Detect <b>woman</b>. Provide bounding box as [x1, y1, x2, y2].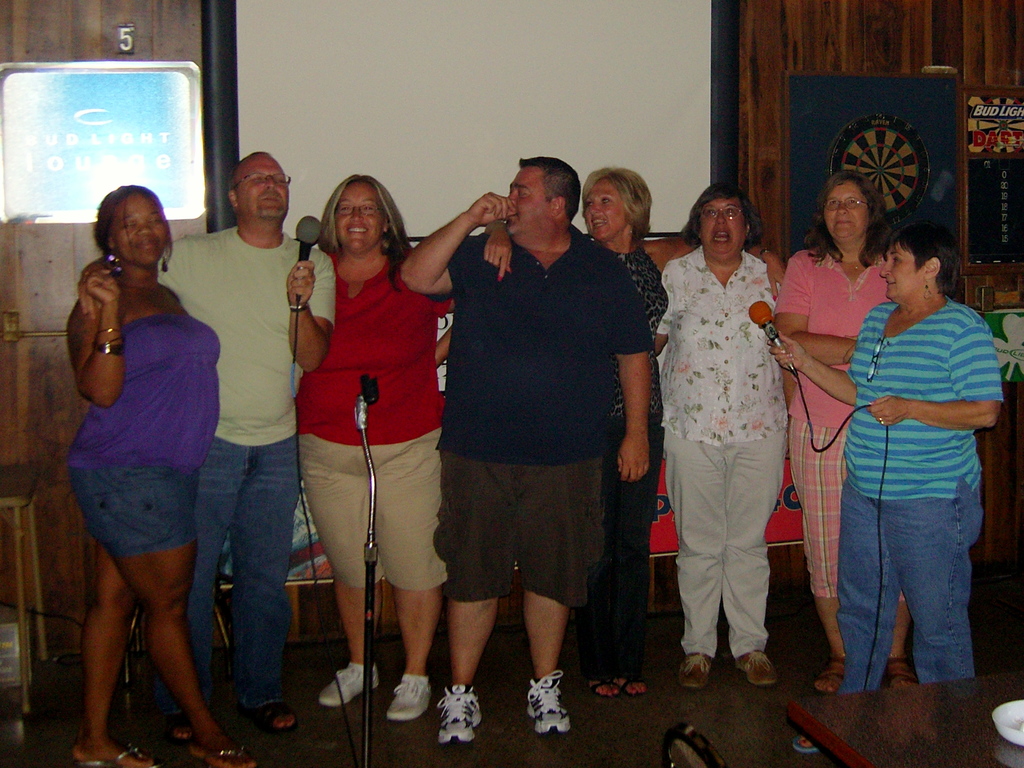
[280, 170, 467, 722].
